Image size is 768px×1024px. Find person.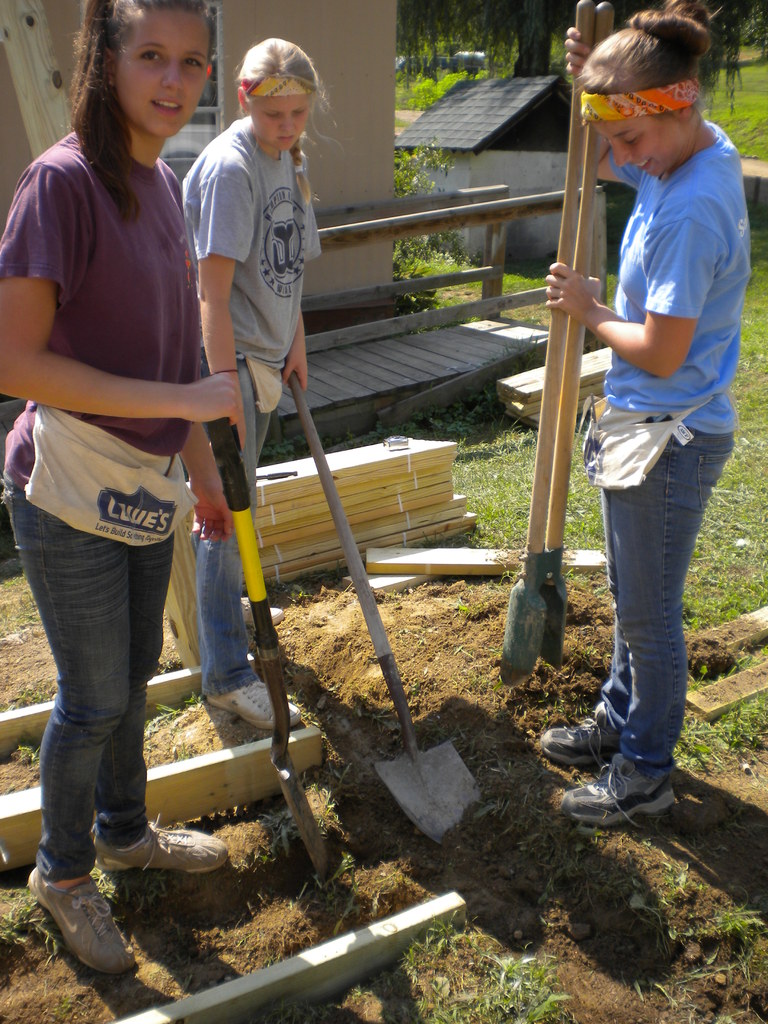
(x1=533, y1=0, x2=757, y2=820).
